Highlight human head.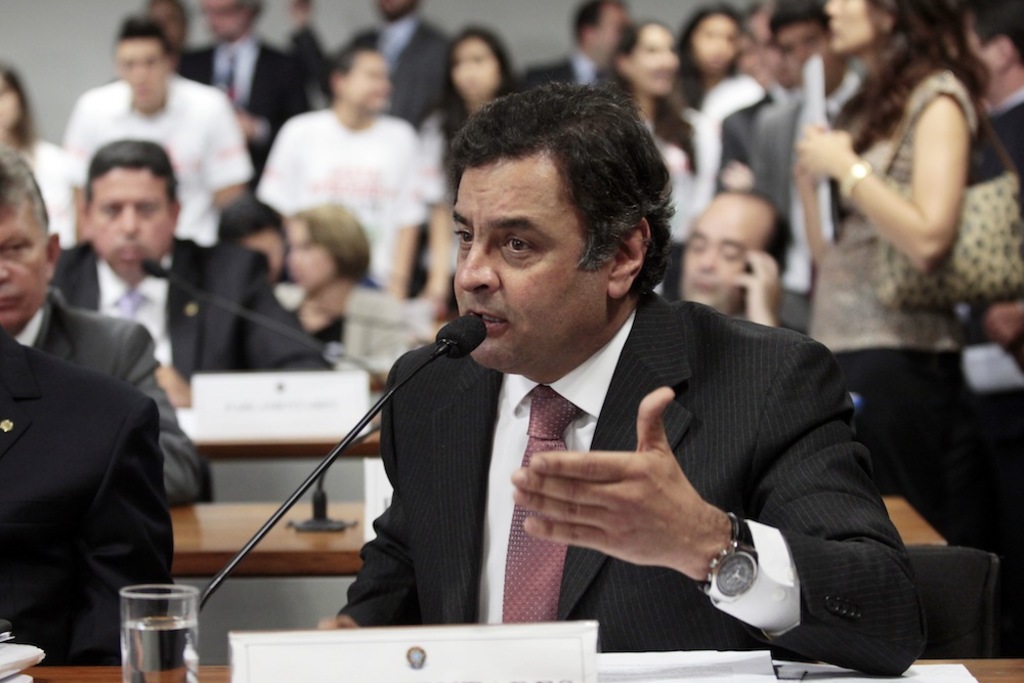
Highlighted region: (left=612, top=22, right=681, bottom=96).
